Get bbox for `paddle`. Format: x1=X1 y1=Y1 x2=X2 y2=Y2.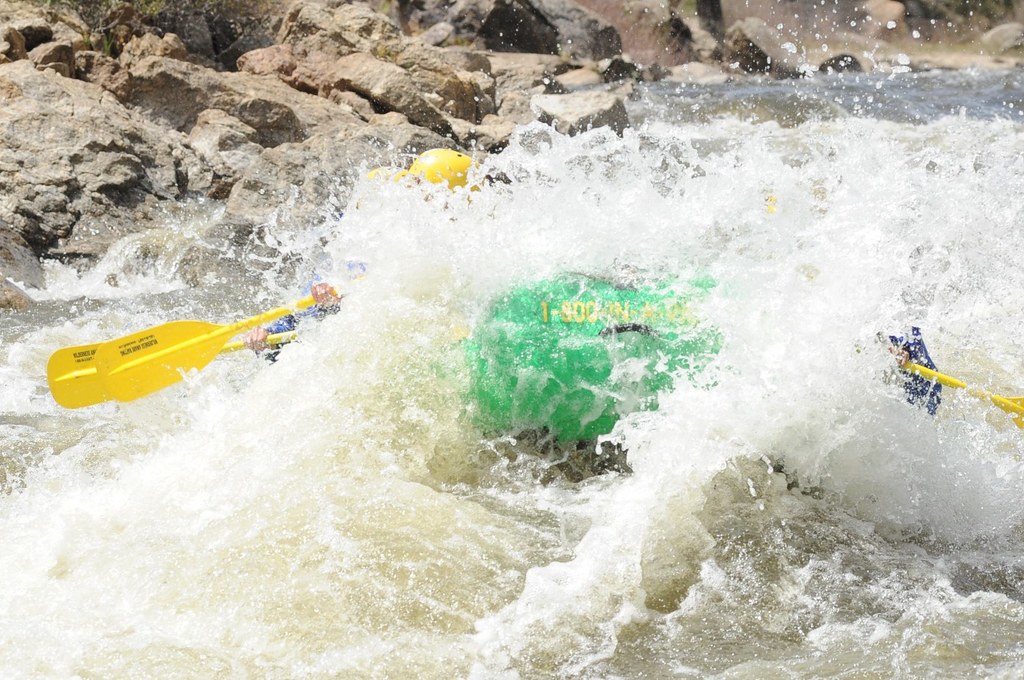
x1=905 y1=361 x2=1023 y2=429.
